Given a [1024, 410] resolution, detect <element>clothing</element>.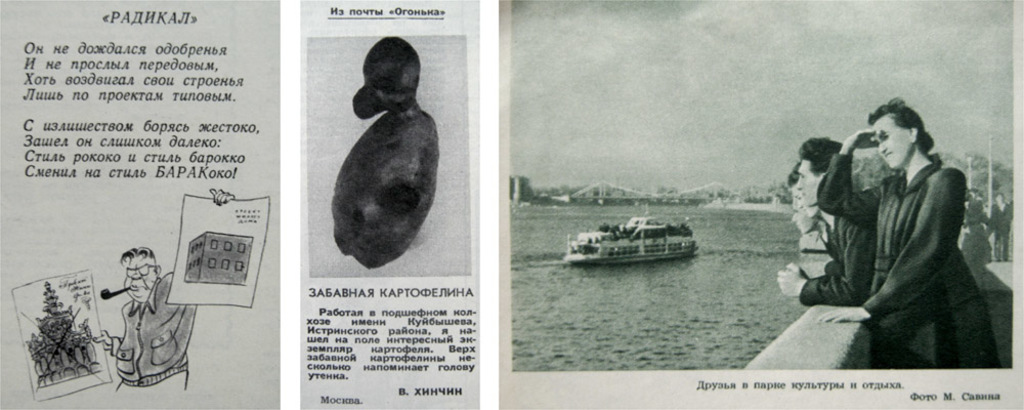
locate(959, 205, 994, 284).
